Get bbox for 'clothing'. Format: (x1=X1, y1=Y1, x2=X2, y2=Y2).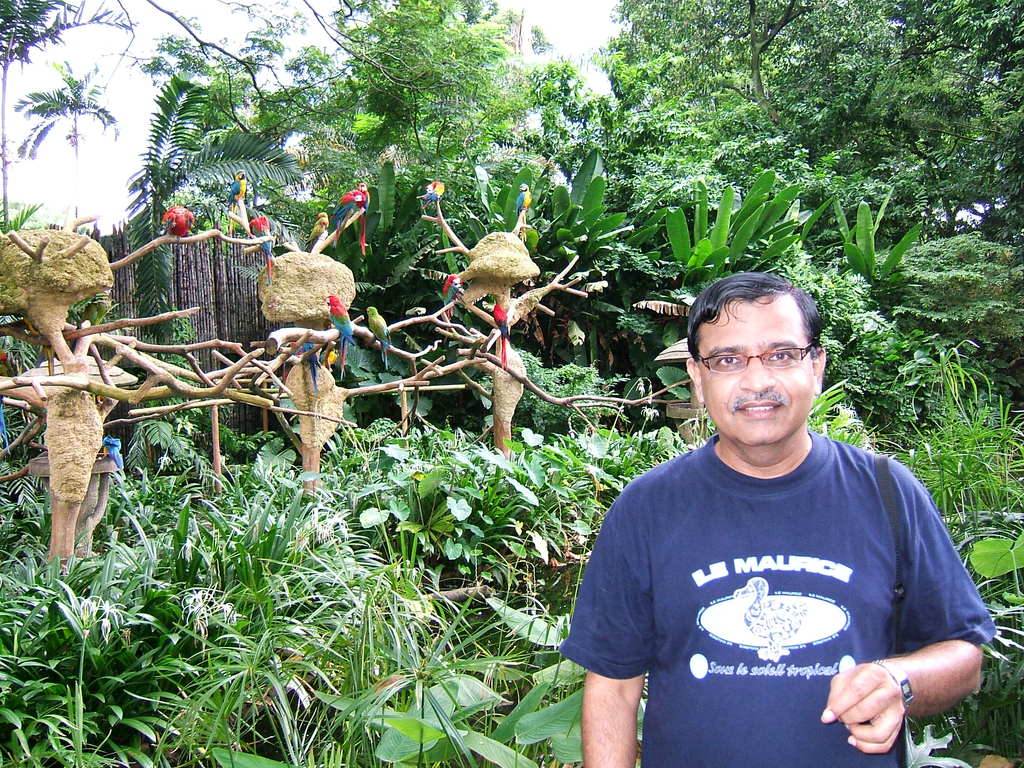
(x1=575, y1=397, x2=983, y2=749).
